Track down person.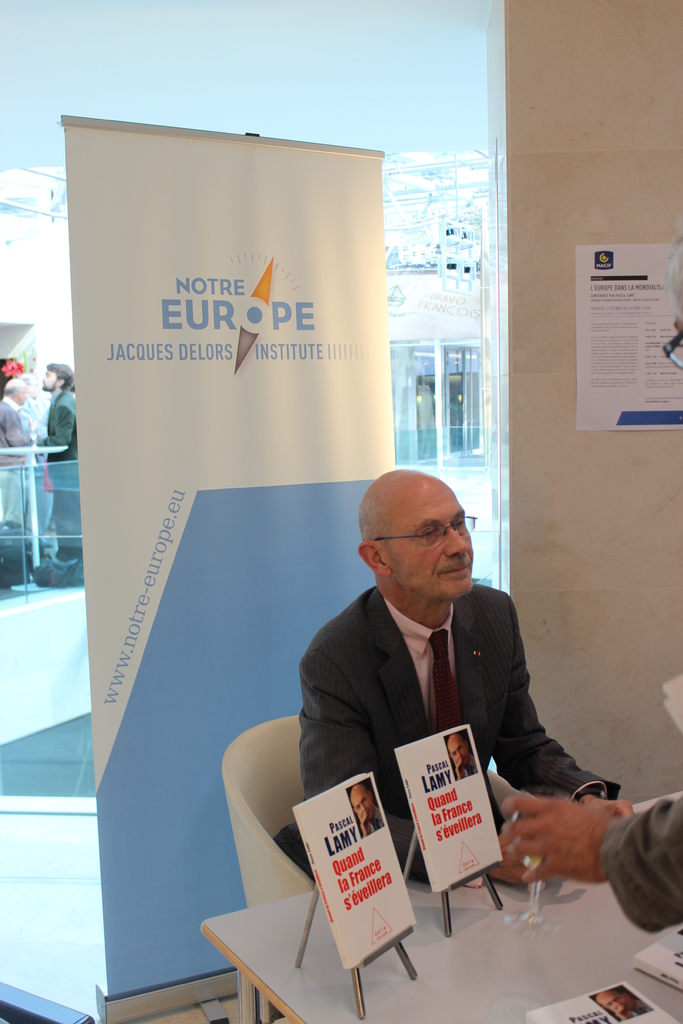
Tracked to BBox(45, 362, 81, 566).
